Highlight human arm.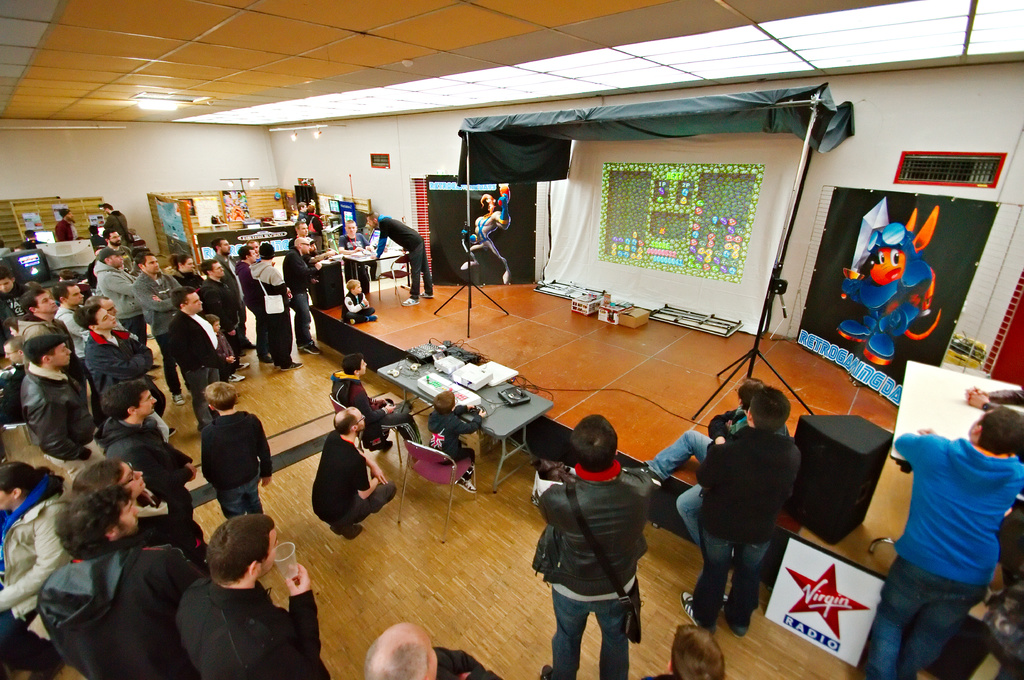
Highlighted region: crop(424, 645, 473, 677).
